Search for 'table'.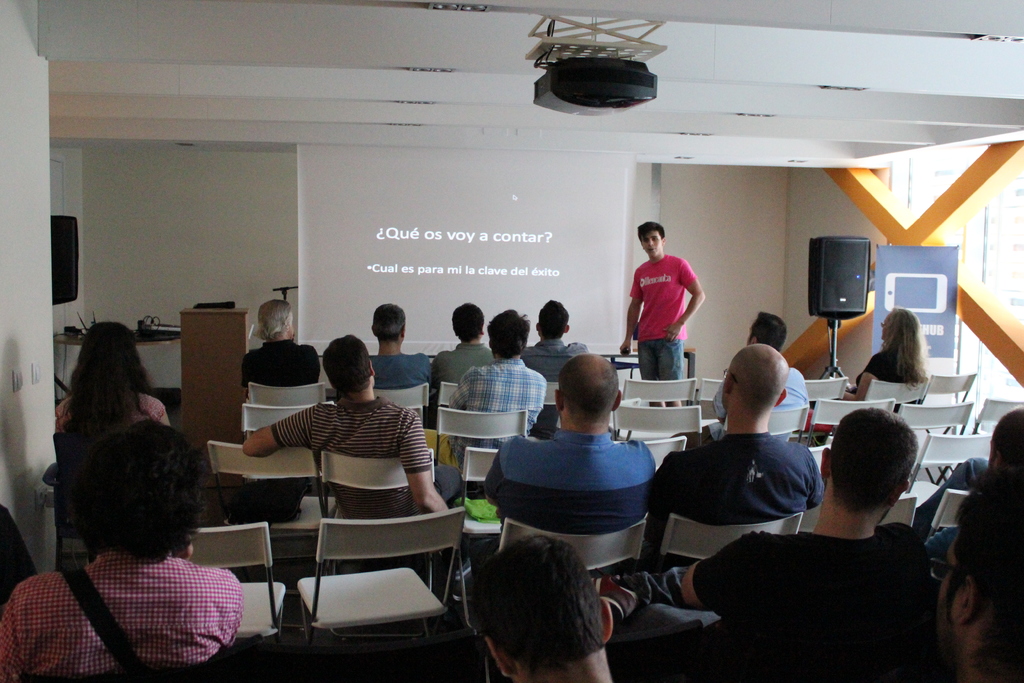
Found at <bbox>52, 329, 181, 411</bbox>.
